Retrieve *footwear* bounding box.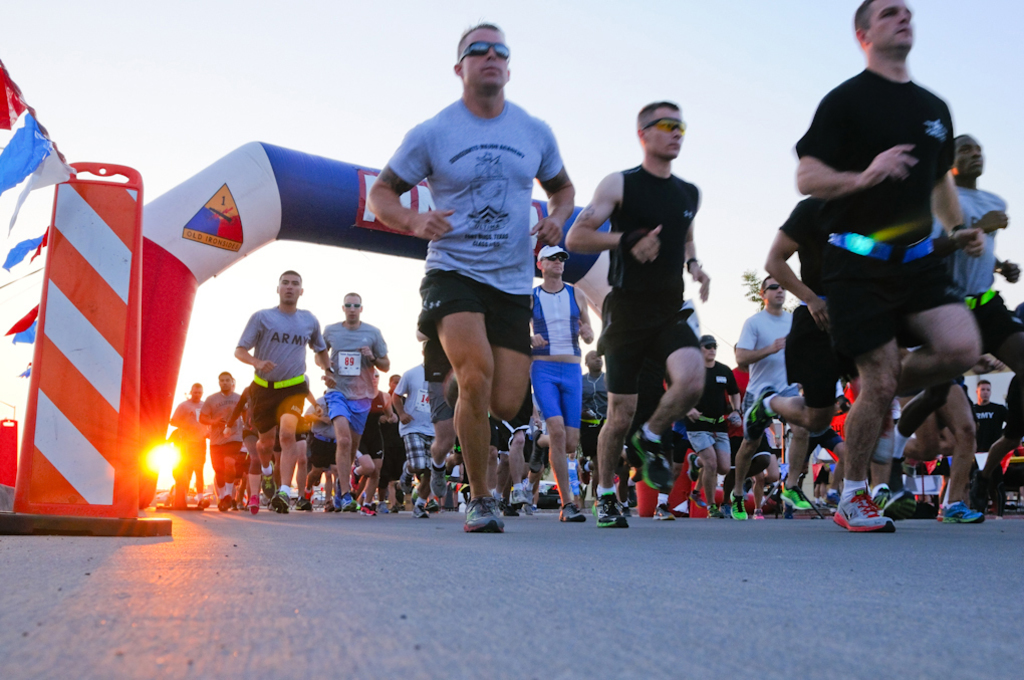
Bounding box: {"left": 271, "top": 487, "right": 289, "bottom": 515}.
